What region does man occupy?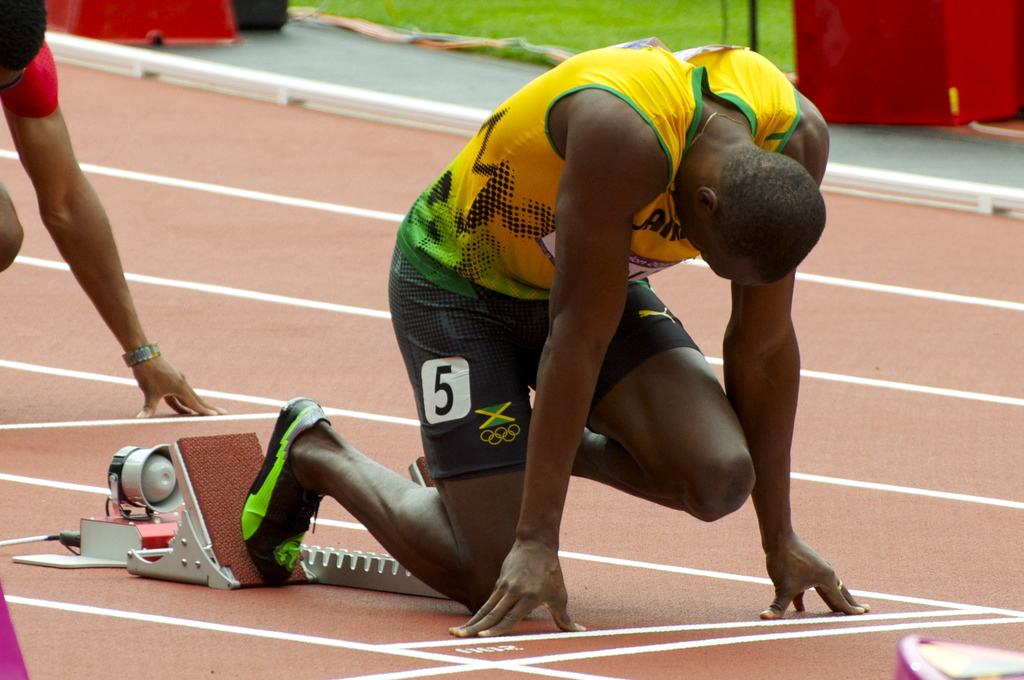
select_region(199, 34, 863, 627).
